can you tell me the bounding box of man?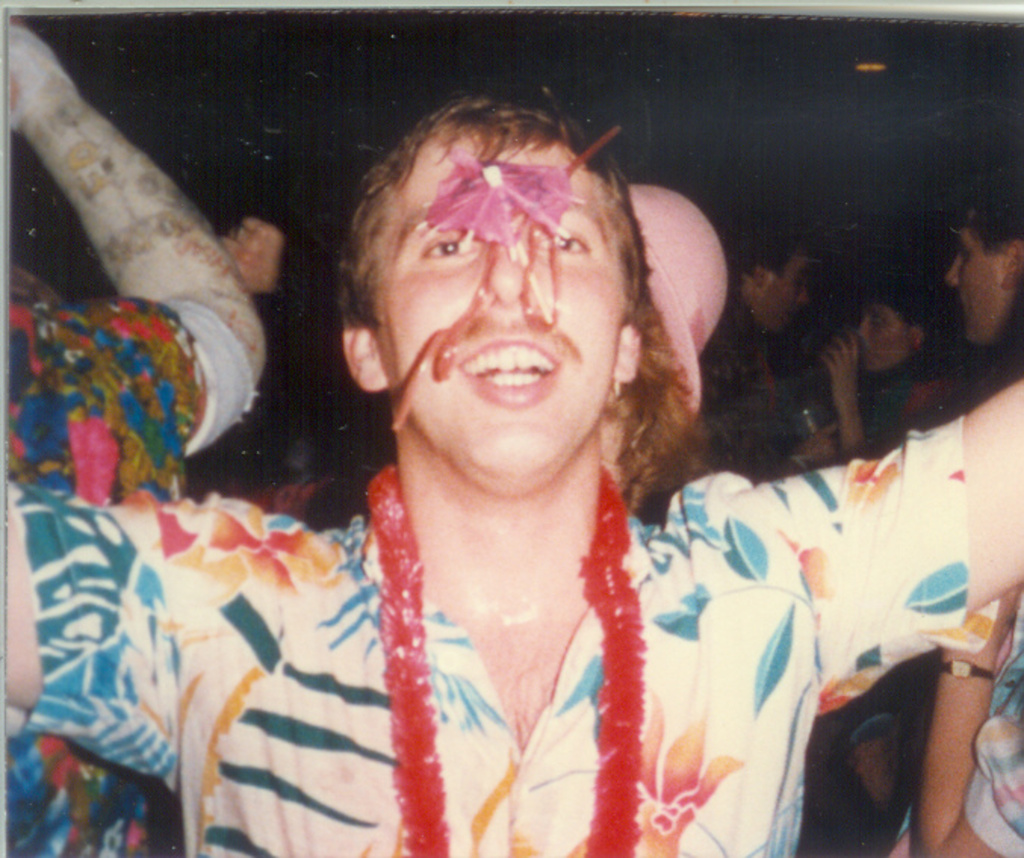
box(0, 88, 1022, 856).
